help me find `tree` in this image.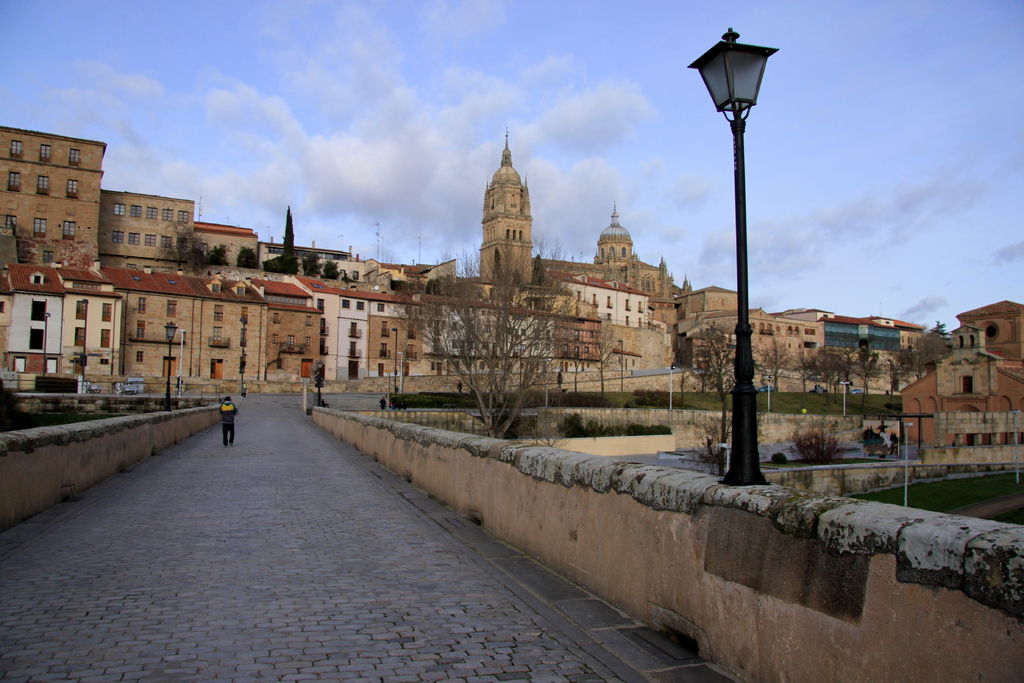
Found it: (x1=207, y1=238, x2=230, y2=272).
